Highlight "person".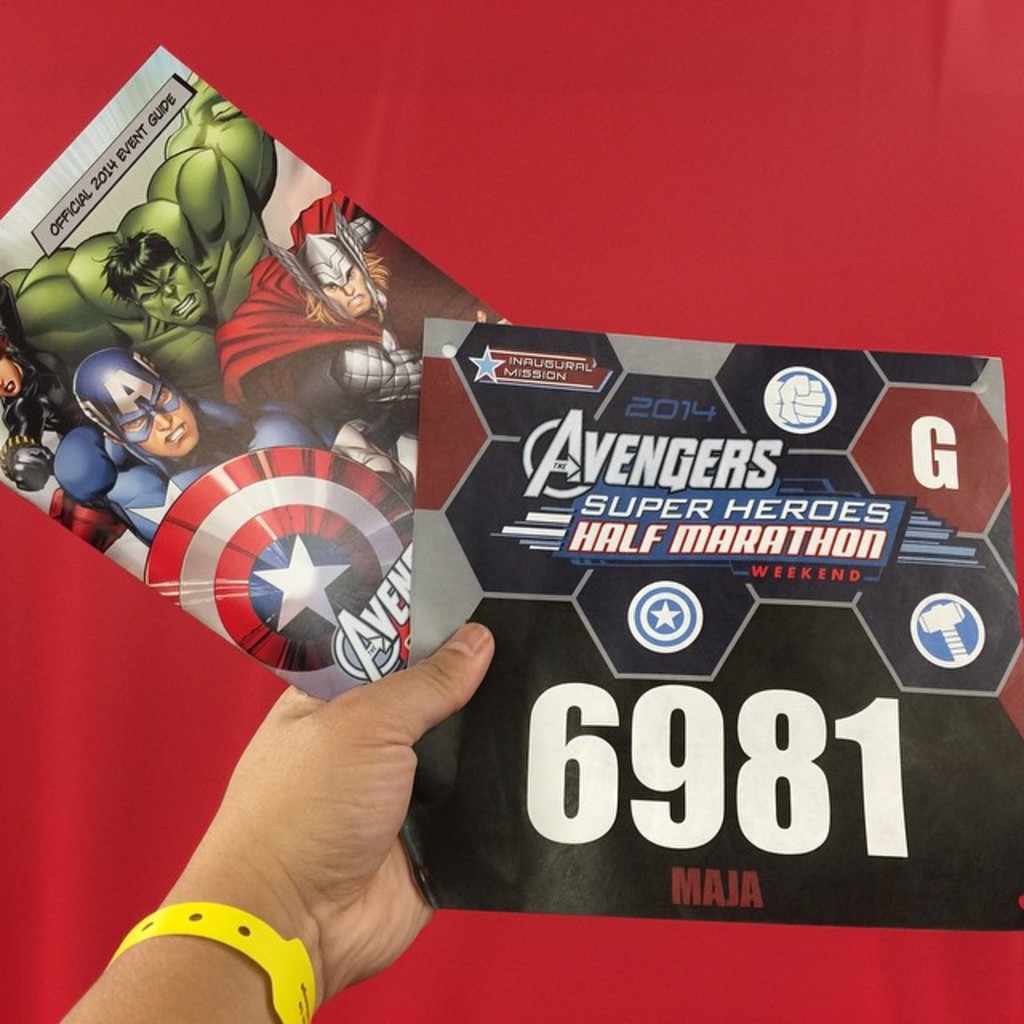
Highlighted region: x1=226 y1=176 x2=462 y2=480.
